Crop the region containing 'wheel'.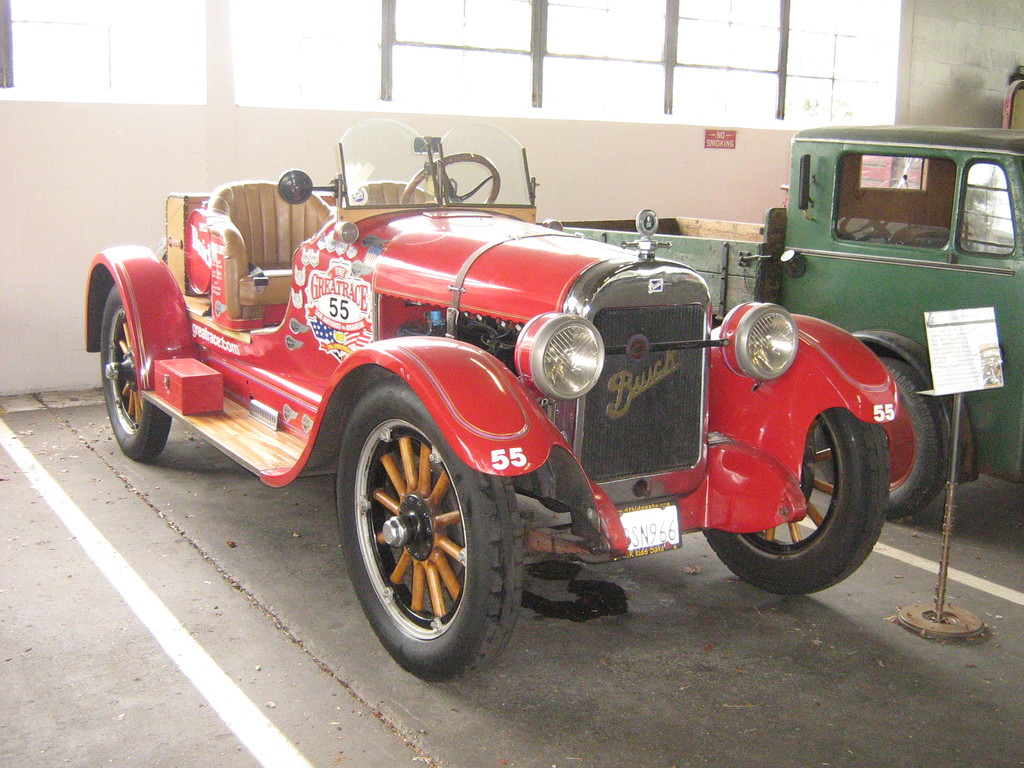
Crop region: box=[102, 283, 175, 463].
